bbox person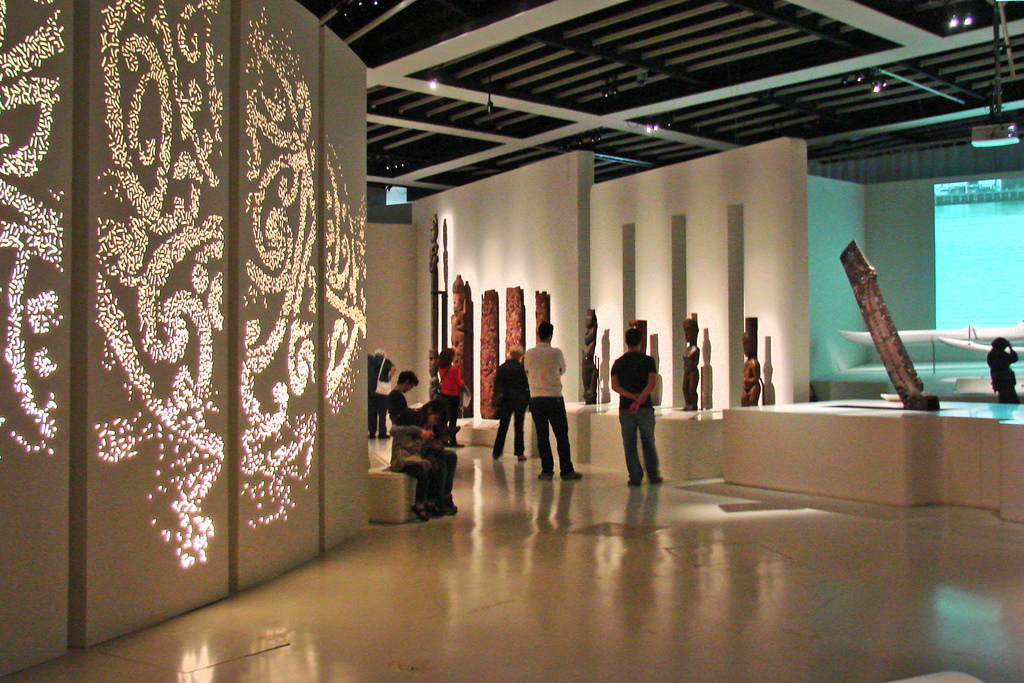
left=491, top=344, right=528, bottom=460
